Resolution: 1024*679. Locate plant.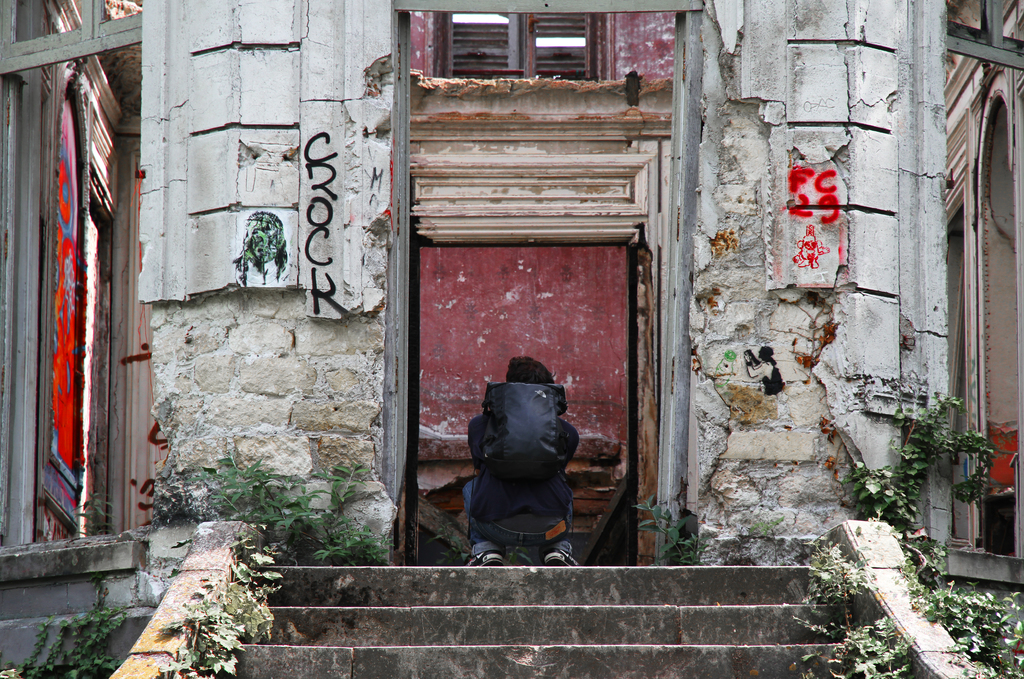
BBox(631, 490, 710, 565).
